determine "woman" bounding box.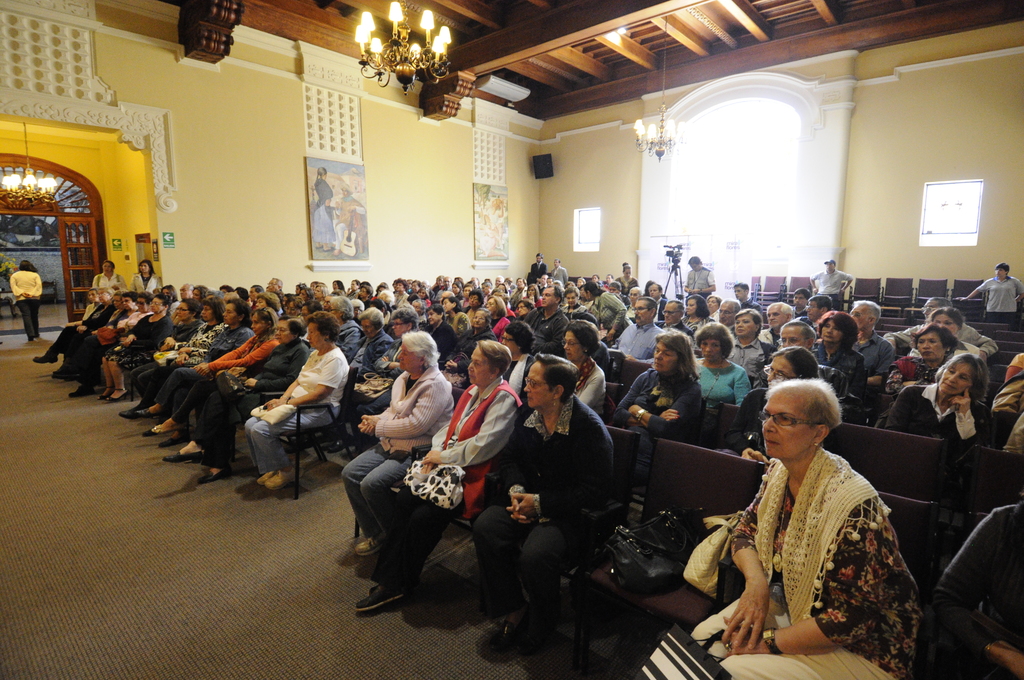
Determined: [312, 284, 330, 302].
